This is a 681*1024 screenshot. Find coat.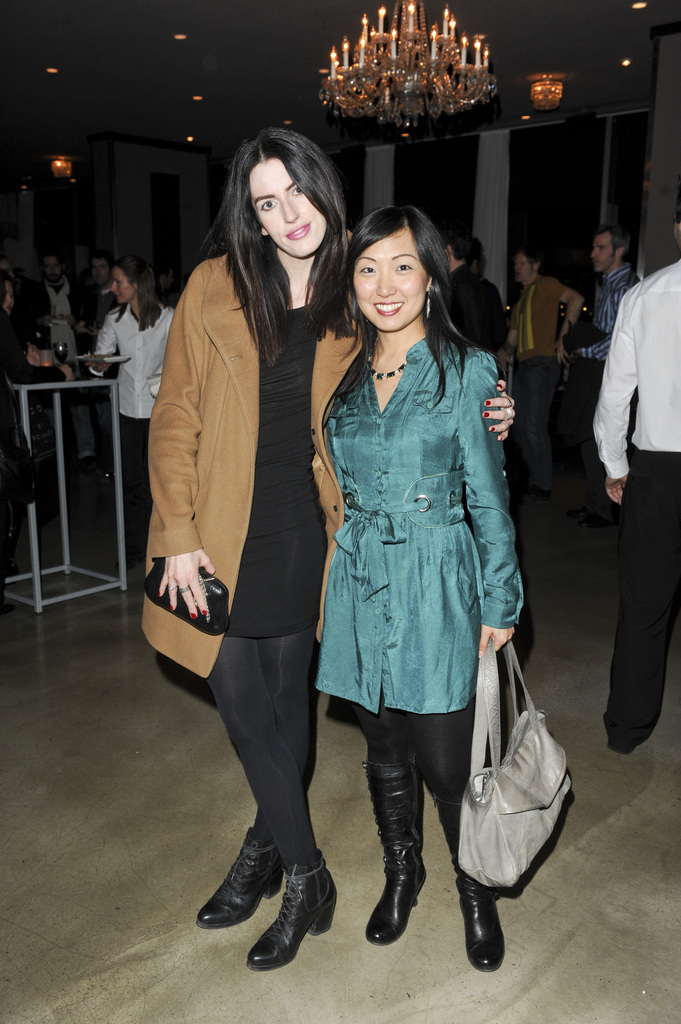
Bounding box: bbox=[140, 248, 366, 673].
